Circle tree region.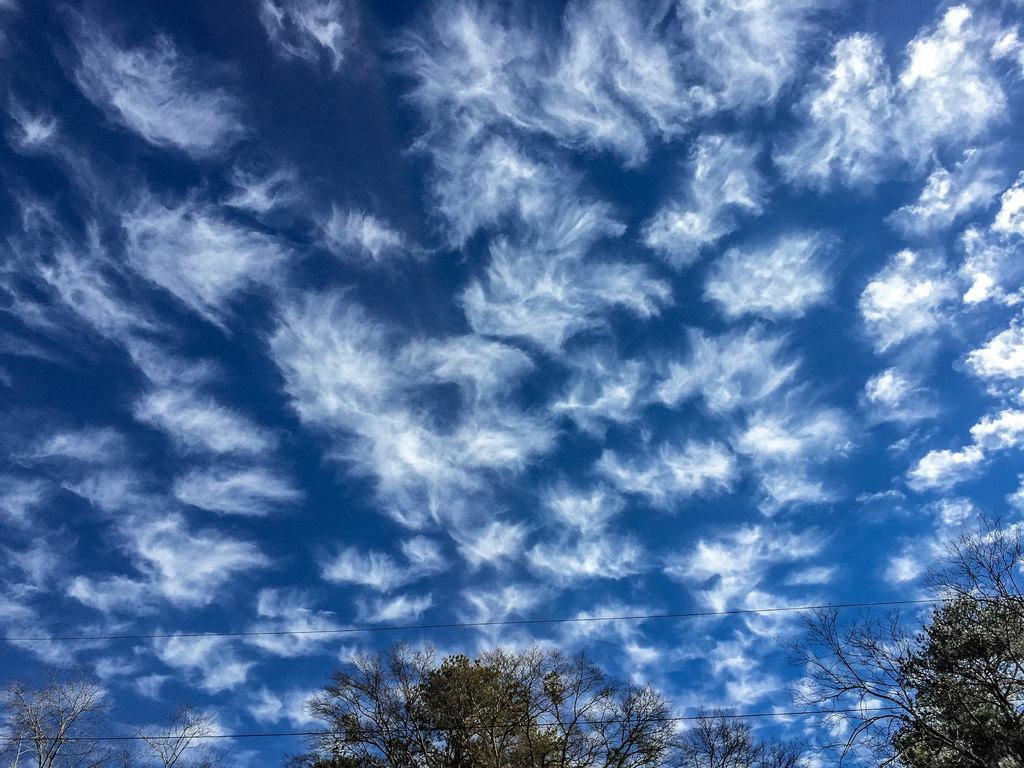
Region: pyautogui.locateOnScreen(0, 663, 234, 767).
